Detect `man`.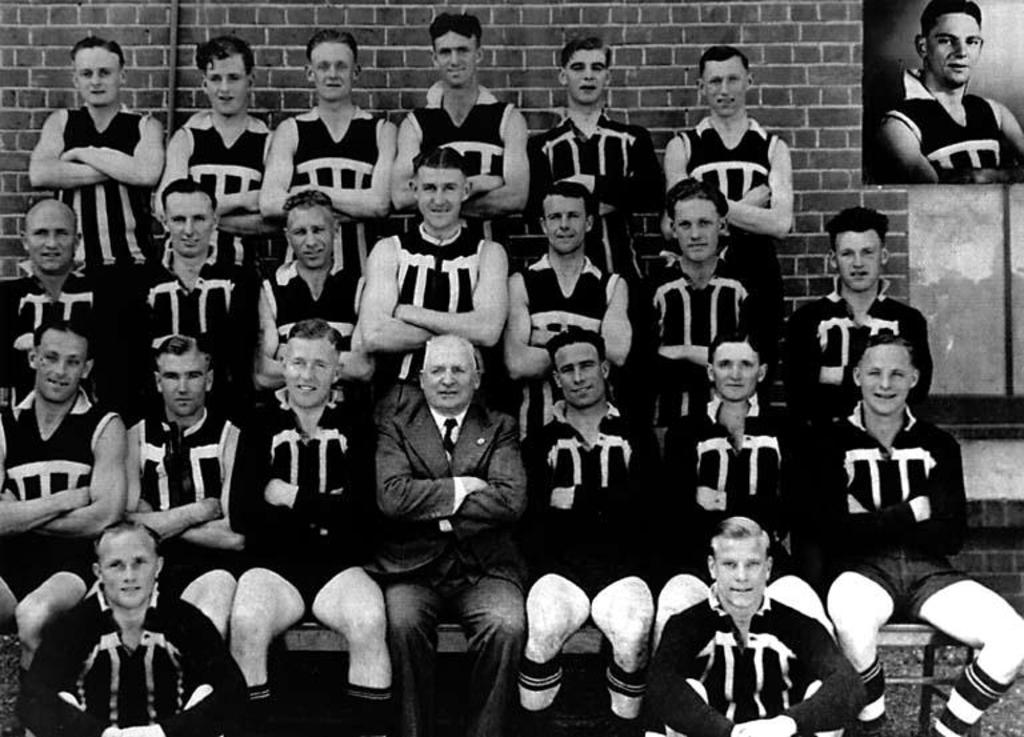
Detected at 655, 517, 852, 736.
